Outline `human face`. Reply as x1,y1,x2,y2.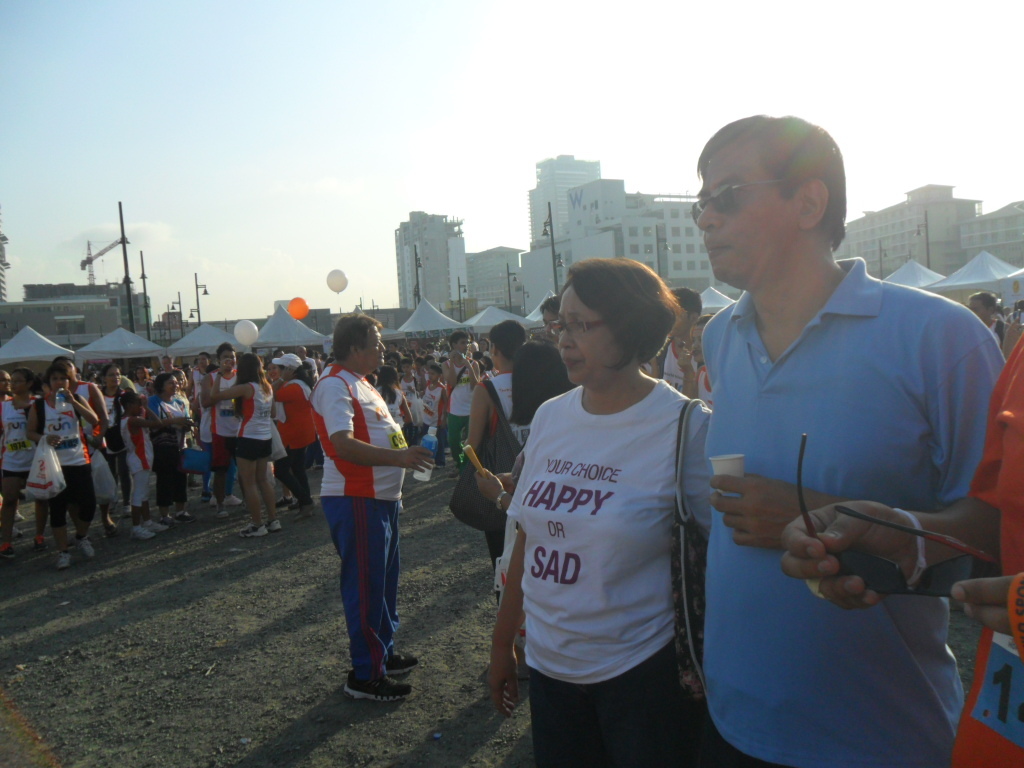
426,356,435,369.
